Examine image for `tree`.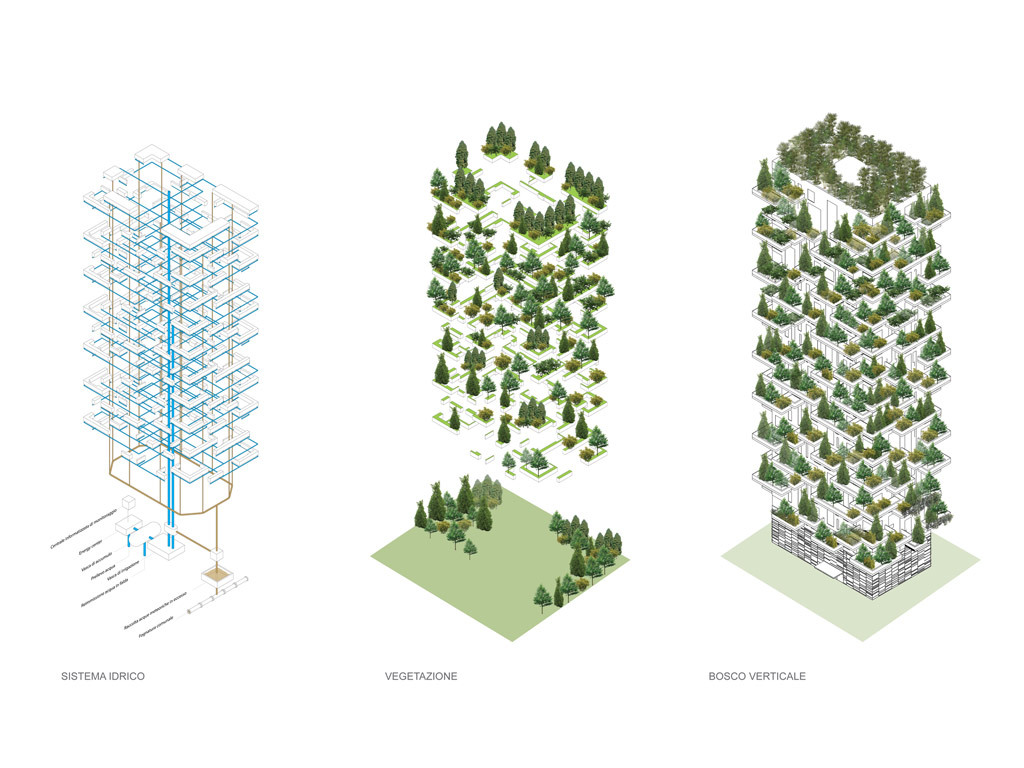
Examination result: <bbox>757, 245, 787, 280</bbox>.
